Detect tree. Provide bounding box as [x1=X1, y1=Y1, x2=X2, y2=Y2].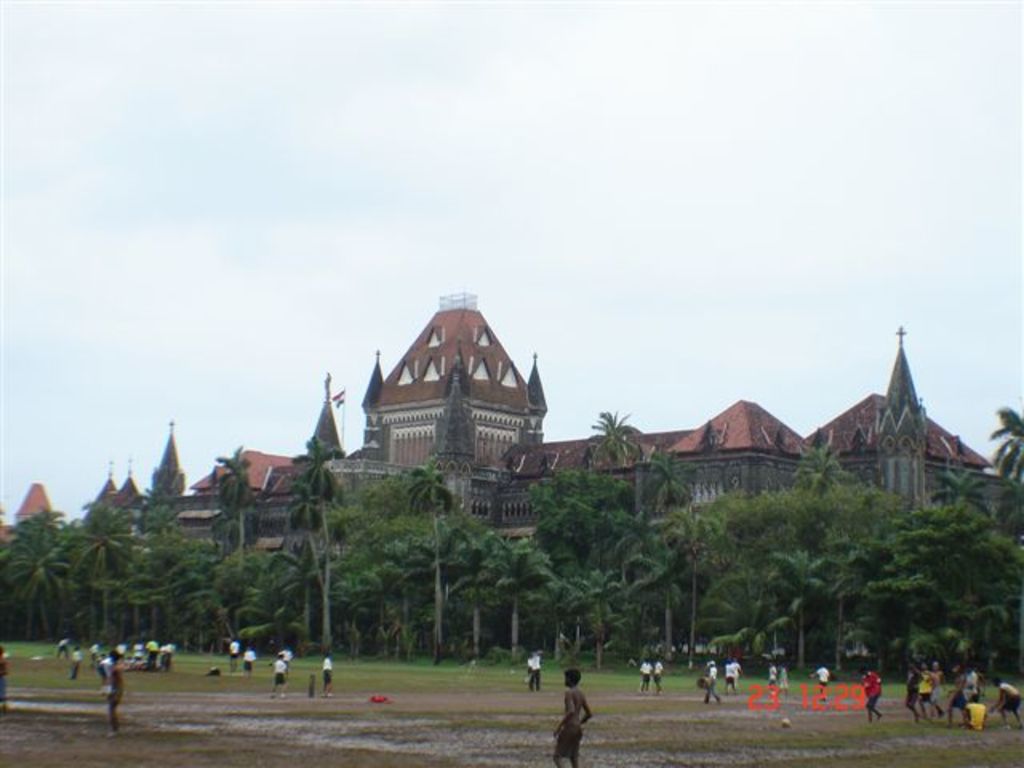
[x1=662, y1=502, x2=718, y2=670].
